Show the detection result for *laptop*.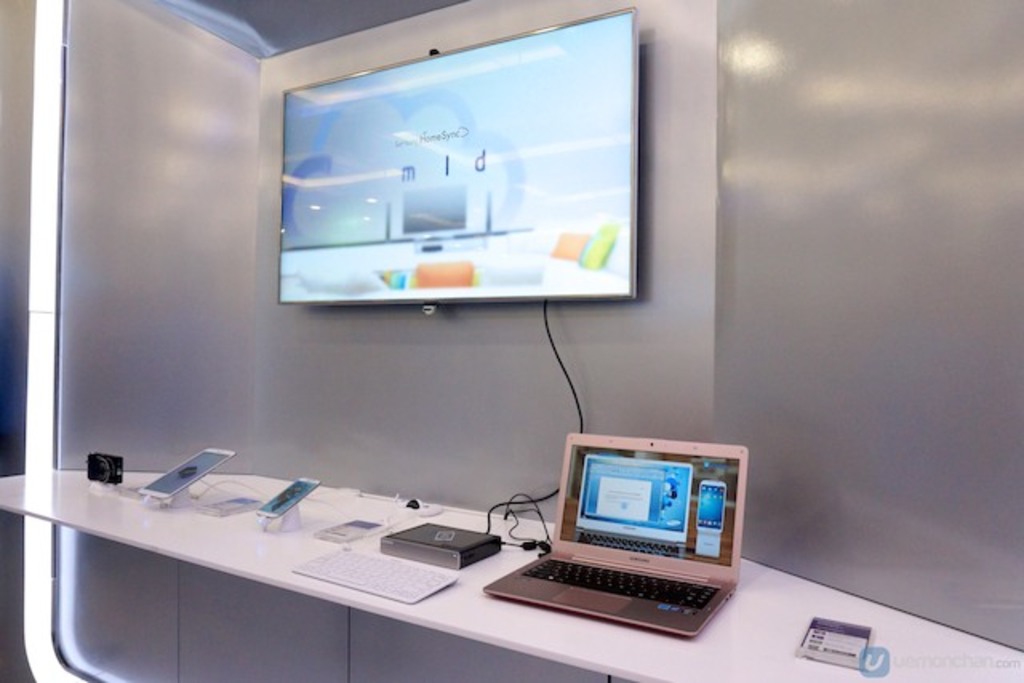
Rect(501, 425, 736, 643).
